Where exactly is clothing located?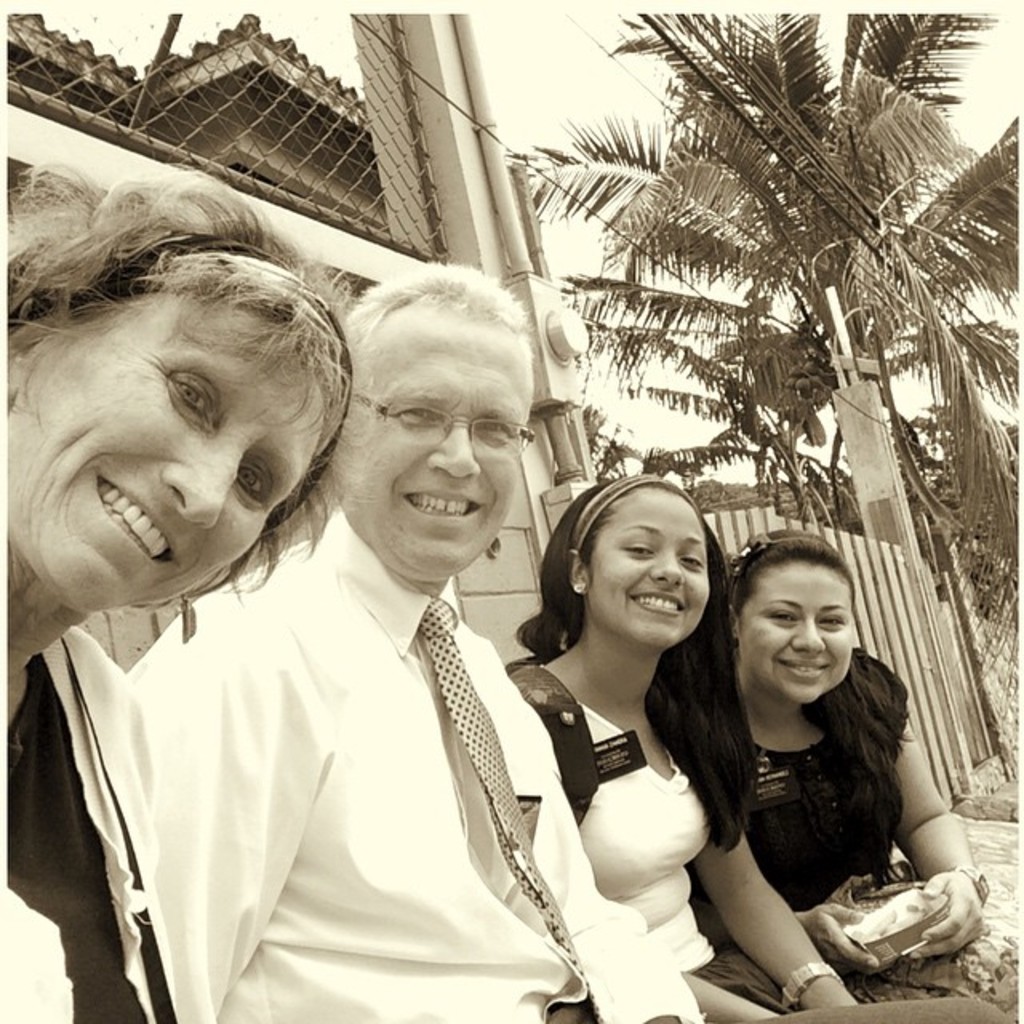
Its bounding box is bbox=[507, 661, 806, 1013].
